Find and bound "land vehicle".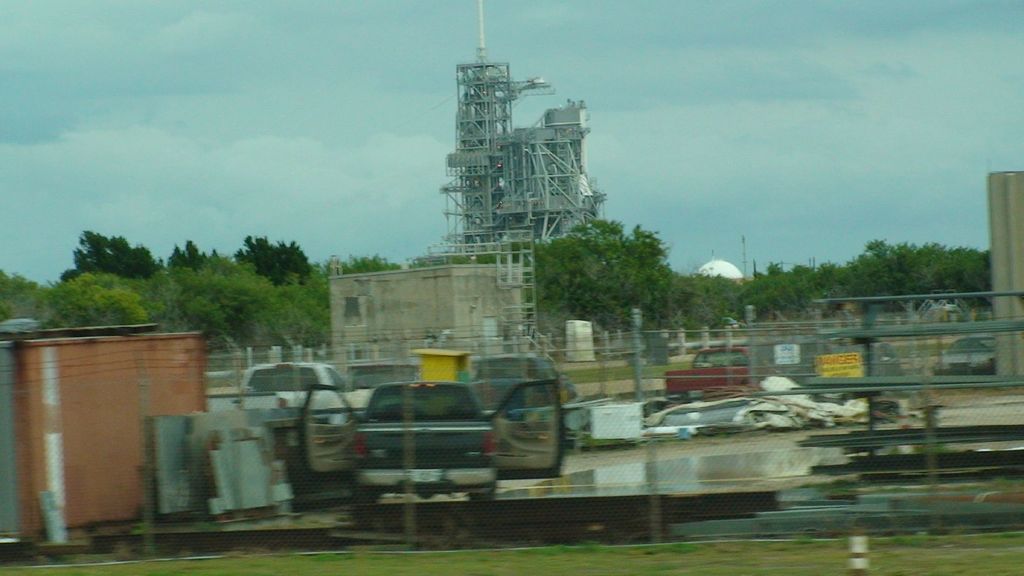
Bound: locate(335, 371, 509, 493).
